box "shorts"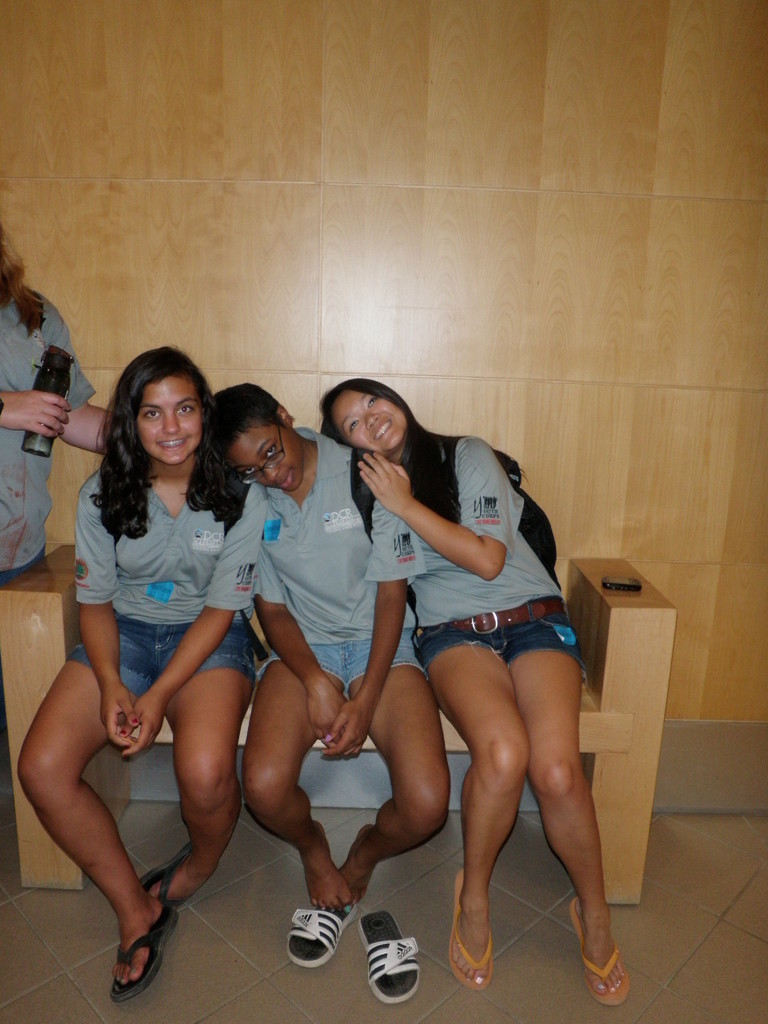
(left=0, top=550, right=50, bottom=597)
